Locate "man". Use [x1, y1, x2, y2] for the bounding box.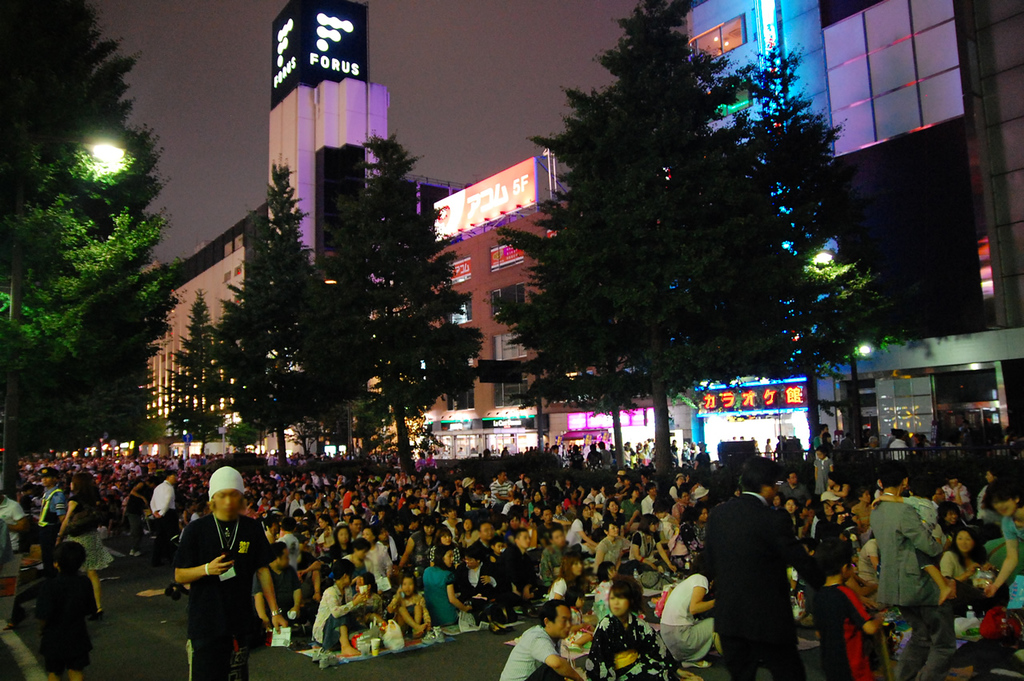
[714, 476, 827, 673].
